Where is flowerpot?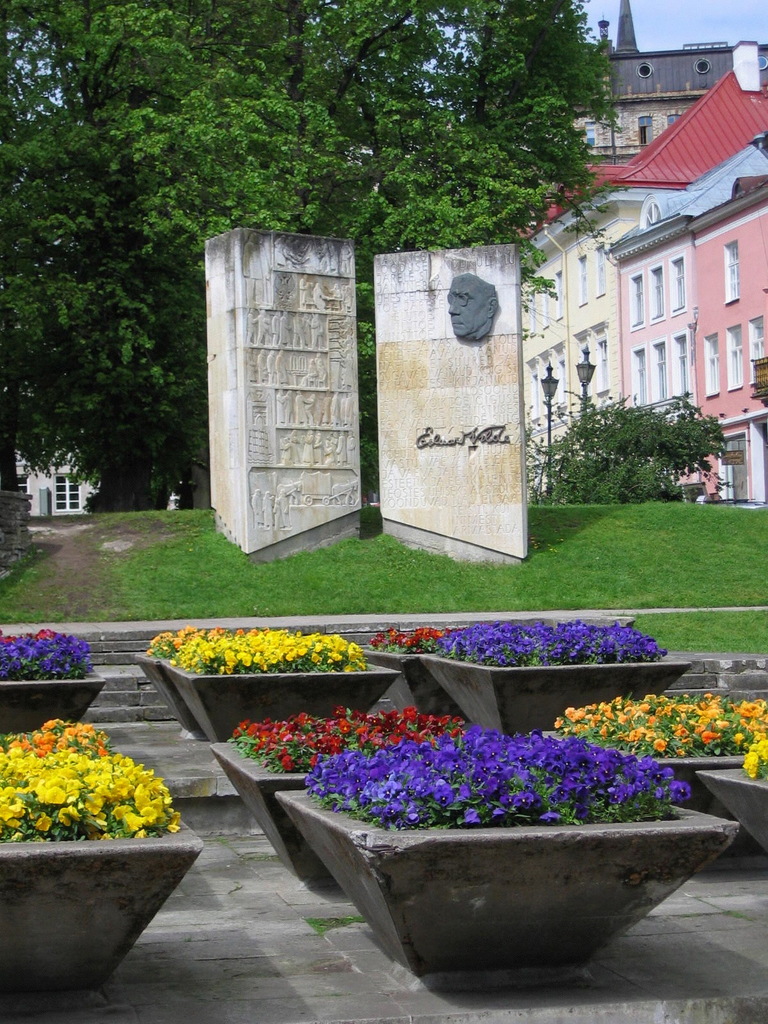
[698,760,767,852].
